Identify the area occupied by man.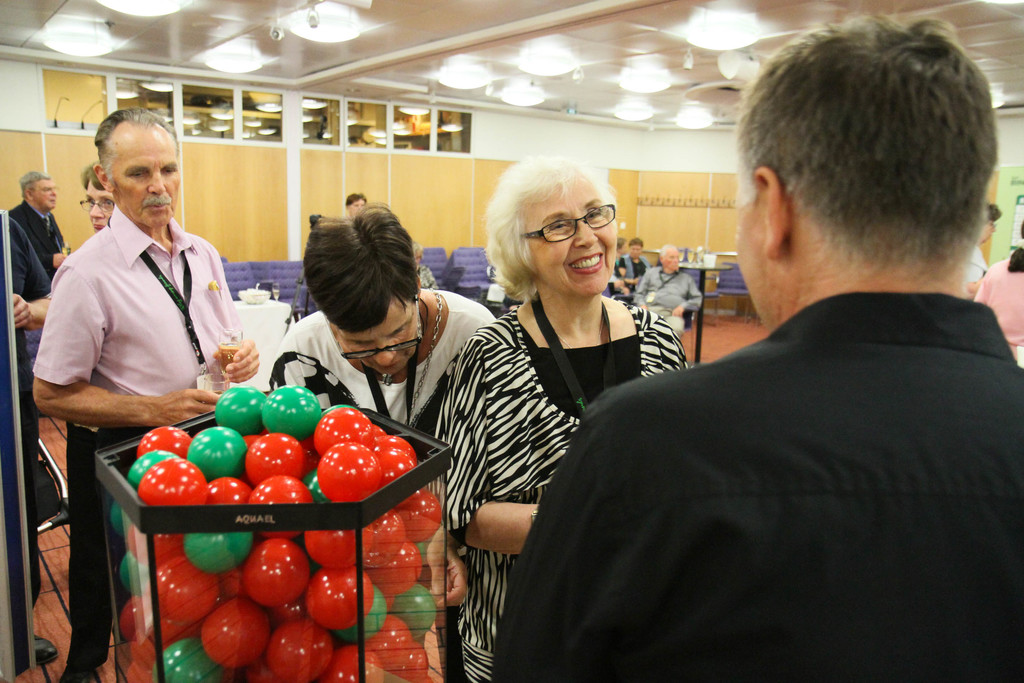
Area: detection(4, 165, 70, 292).
